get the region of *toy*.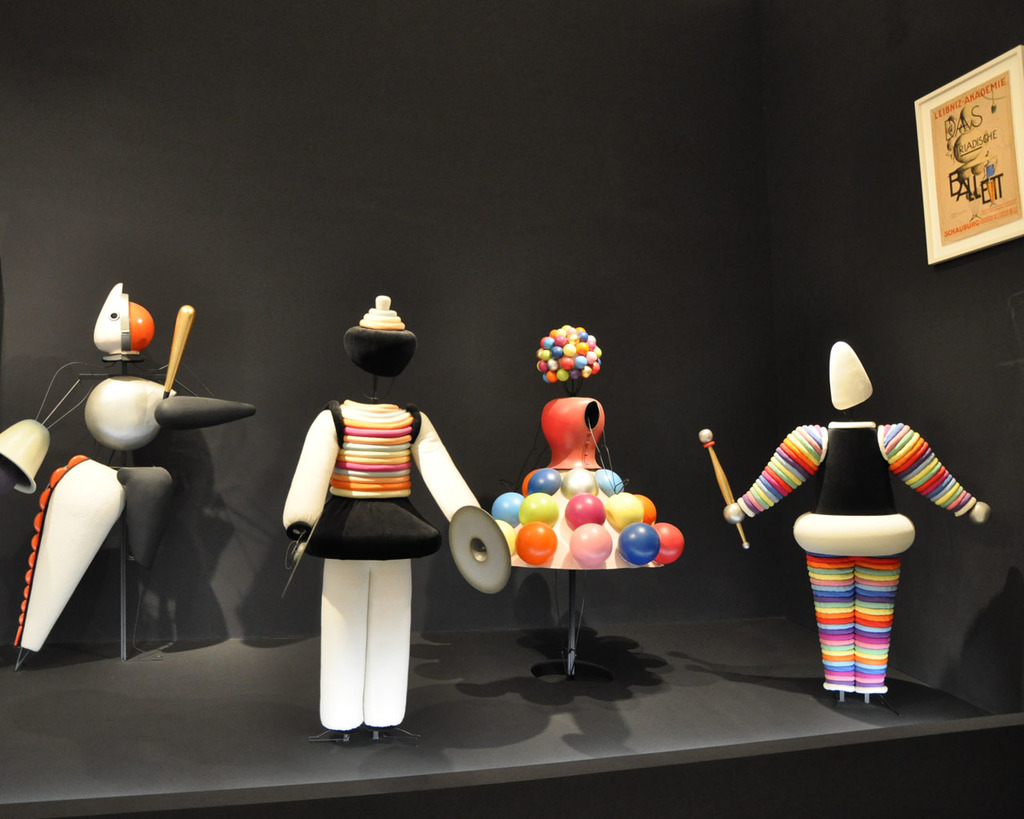
{"x1": 252, "y1": 278, "x2": 523, "y2": 765}.
